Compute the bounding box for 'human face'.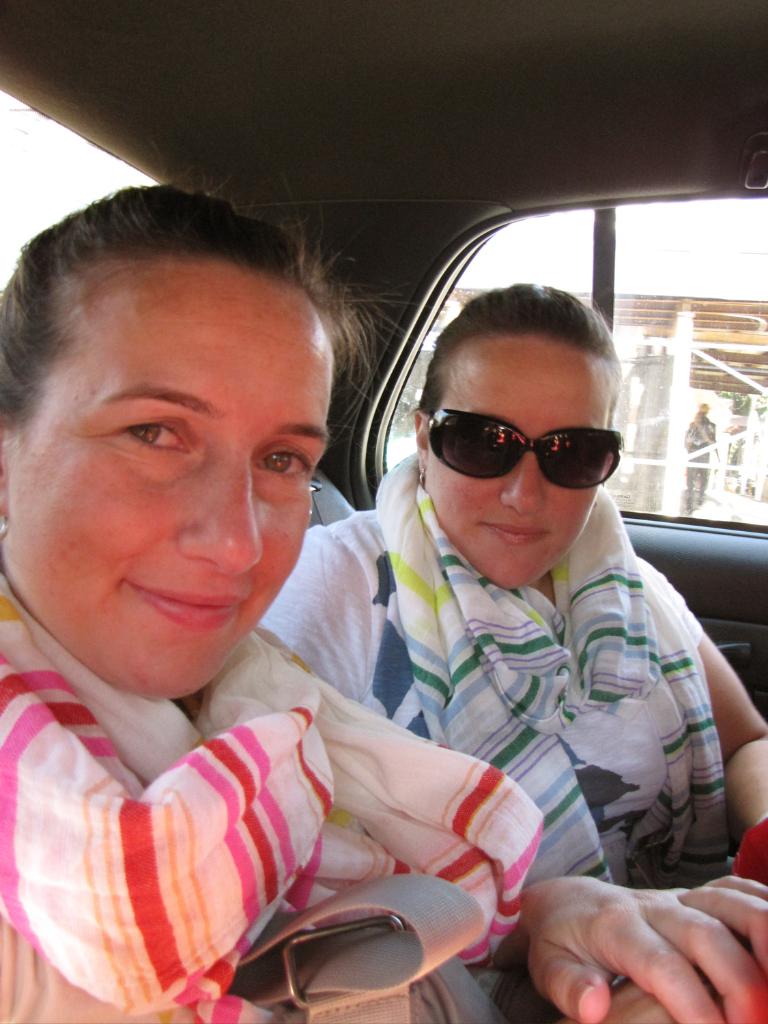
x1=14, y1=268, x2=337, y2=712.
